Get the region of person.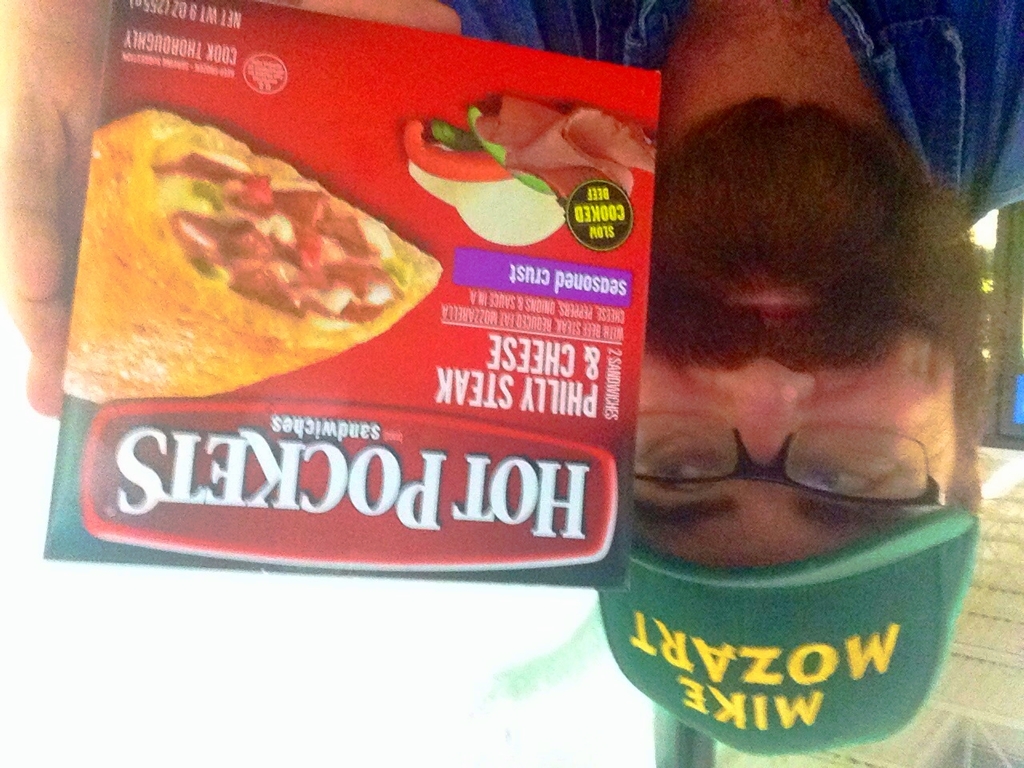
left=0, top=0, right=1023, bottom=754.
